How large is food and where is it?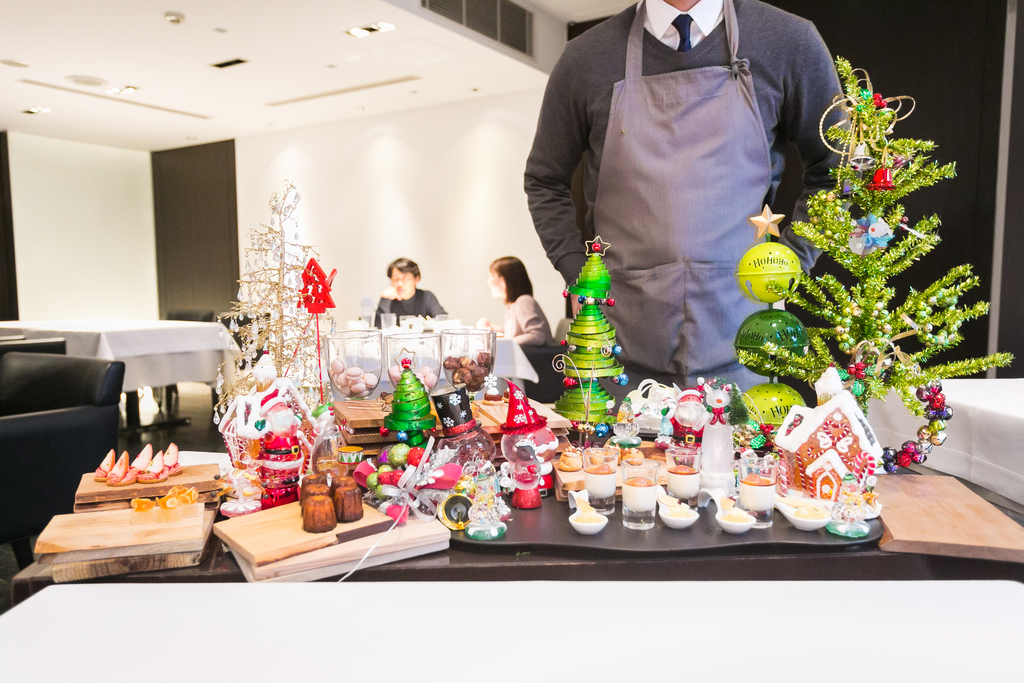
Bounding box: (655, 491, 695, 520).
